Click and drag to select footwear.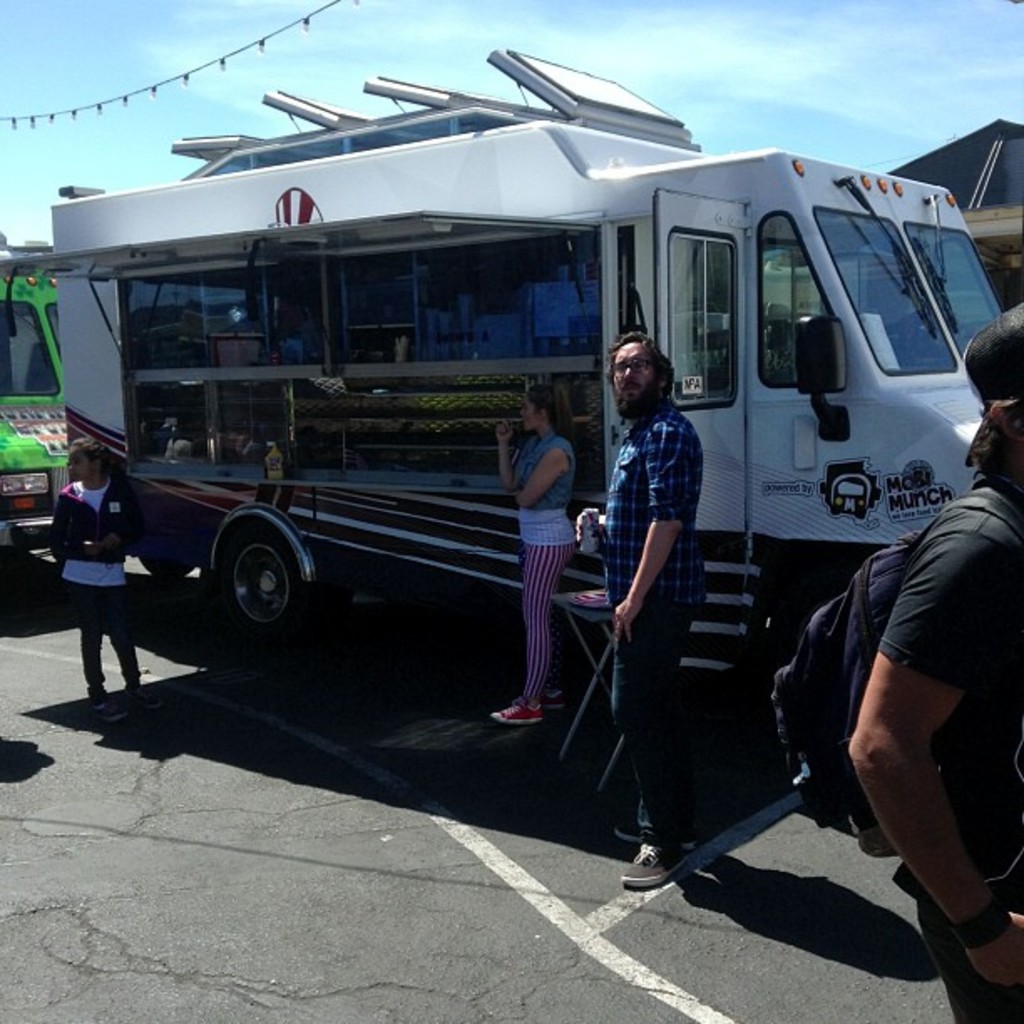
Selection: bbox=[621, 843, 693, 888].
